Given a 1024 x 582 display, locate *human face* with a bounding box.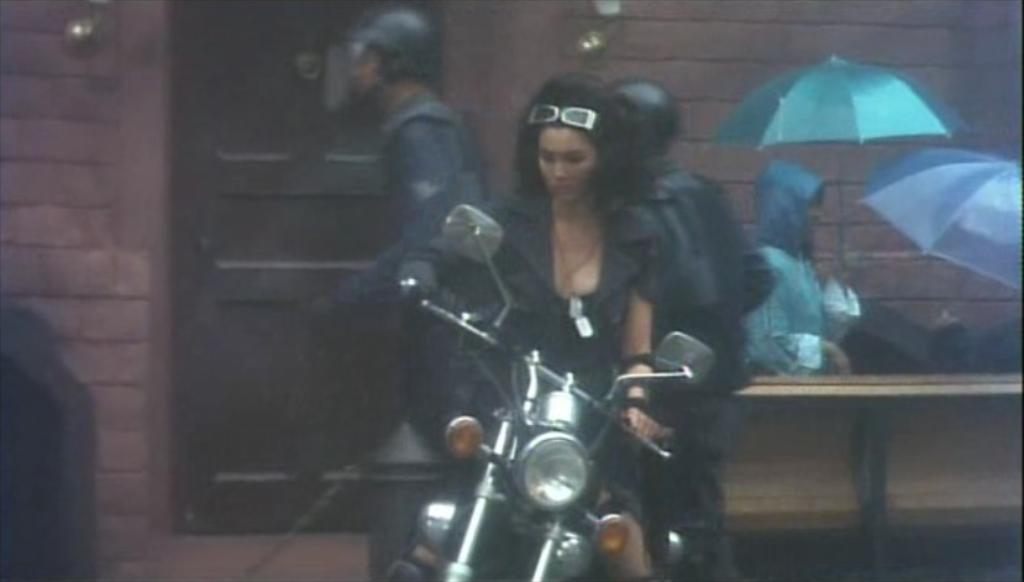
Located: detection(348, 38, 384, 95).
